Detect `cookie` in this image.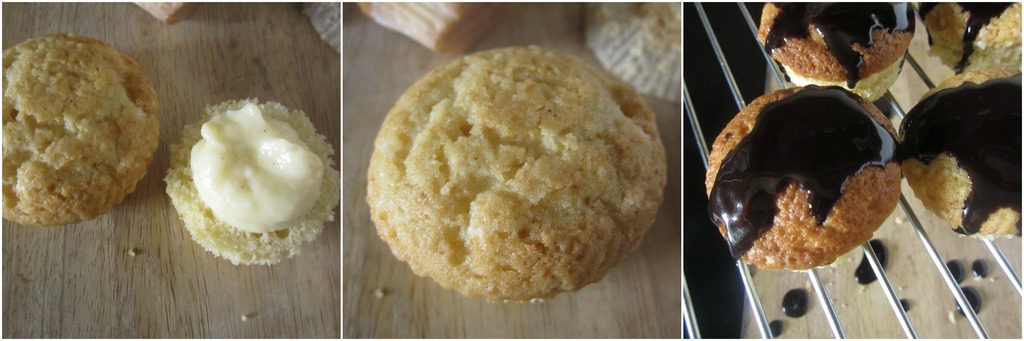
Detection: <region>161, 95, 341, 266</region>.
